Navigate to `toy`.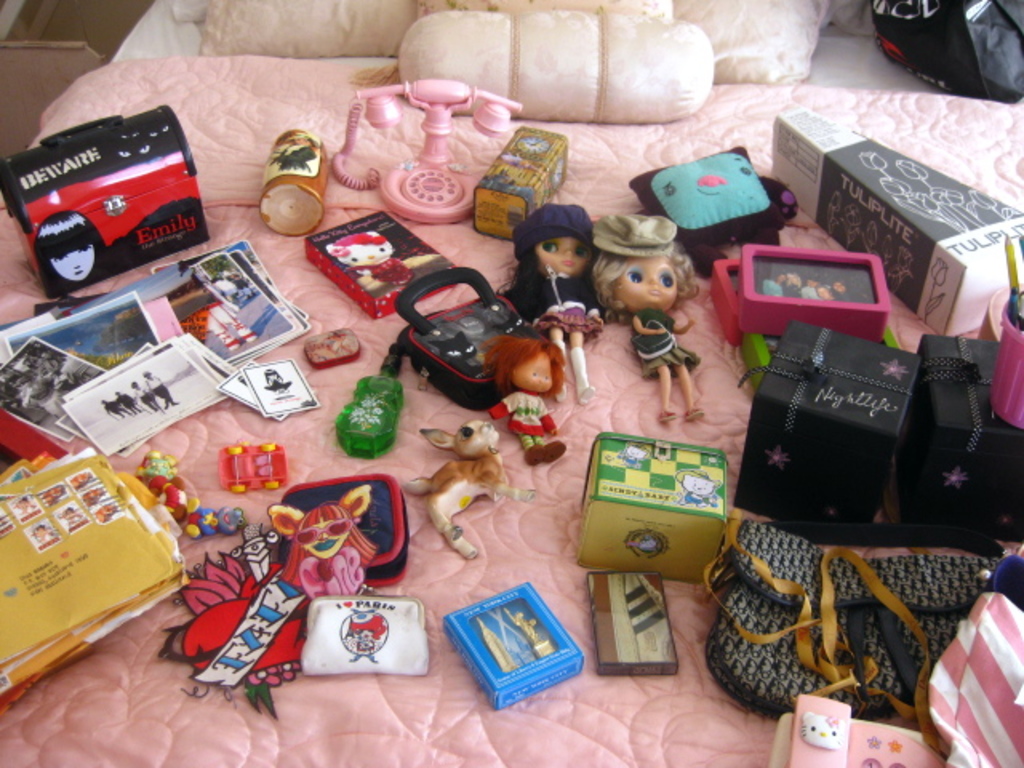
Navigation target: {"left": 592, "top": 570, "right": 670, "bottom": 675}.
